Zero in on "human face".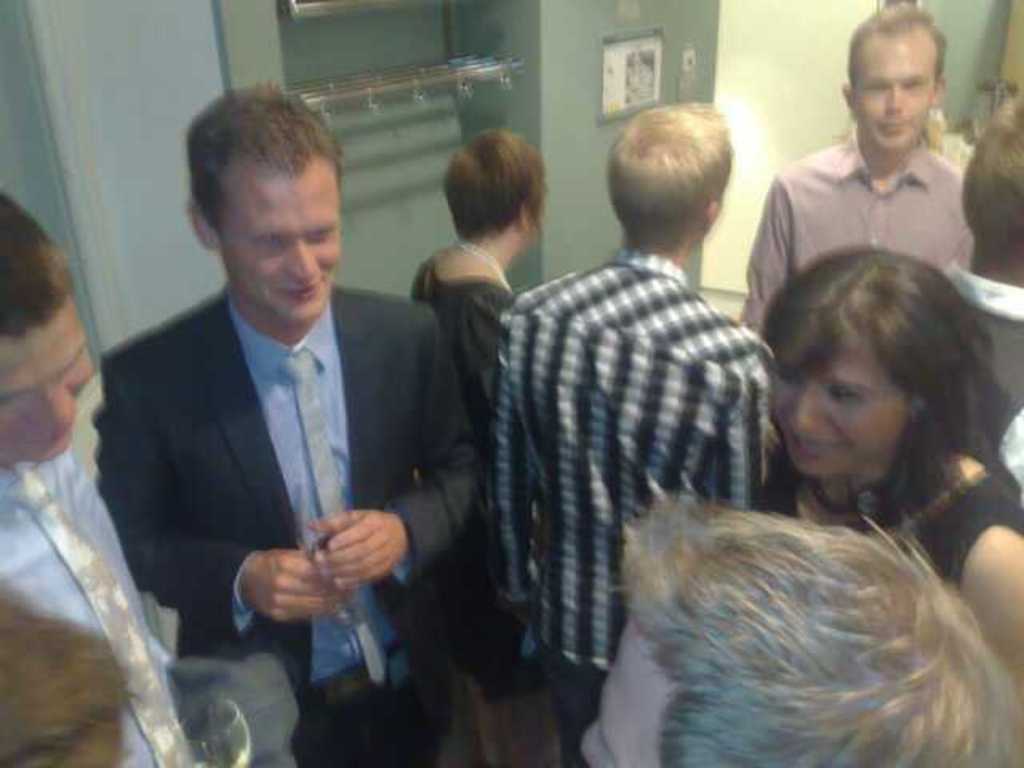
Zeroed in: l=213, t=155, r=334, b=326.
